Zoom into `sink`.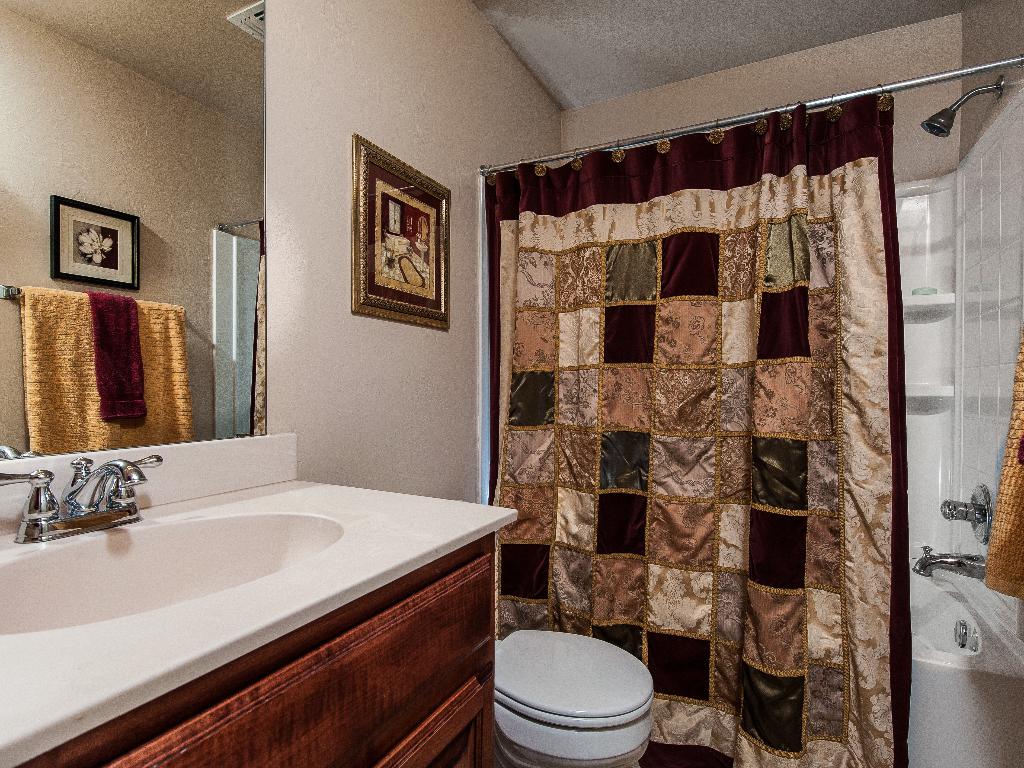
Zoom target: bbox=[0, 454, 349, 641].
